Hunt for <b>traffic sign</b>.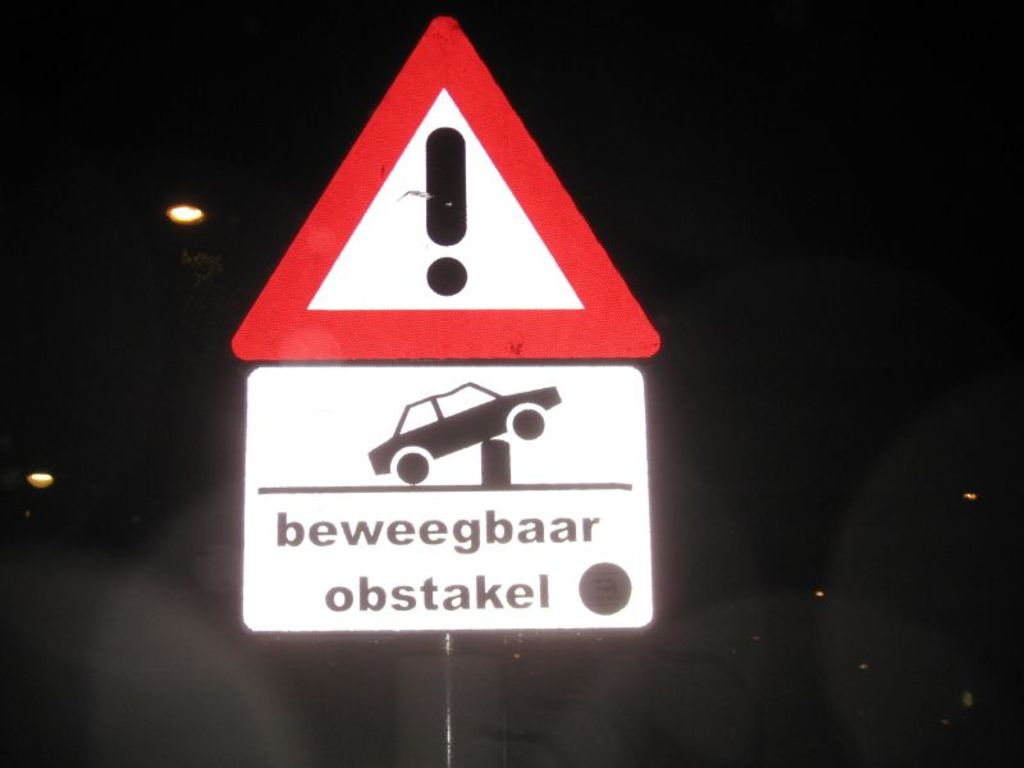
Hunted down at (225, 14, 659, 635).
